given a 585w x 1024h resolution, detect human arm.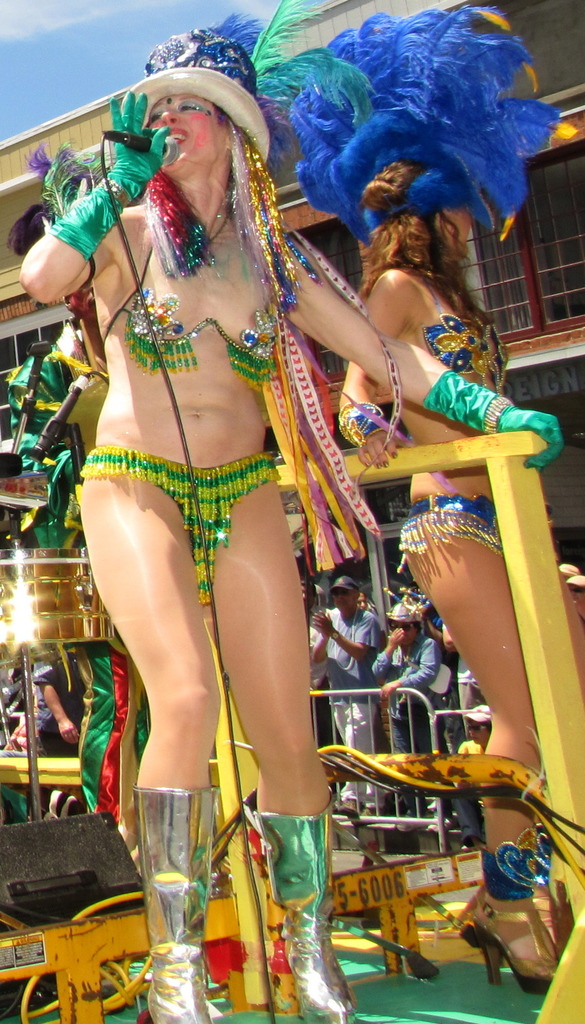
16 186 124 308.
